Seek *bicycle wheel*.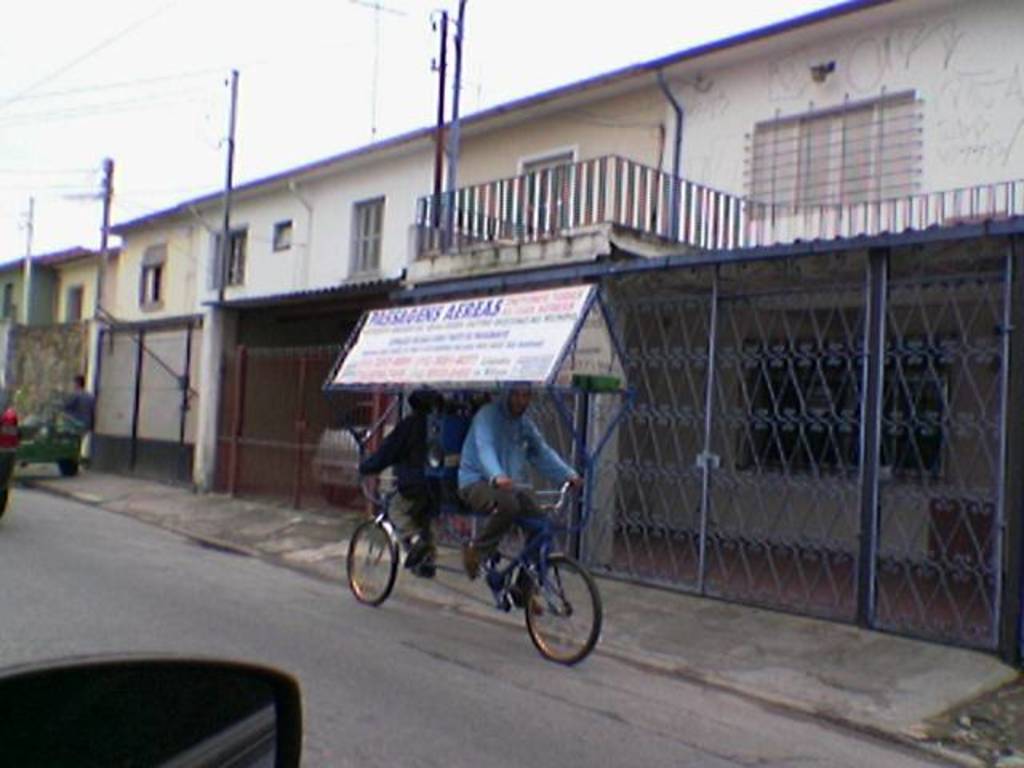
left=341, top=517, right=400, bottom=602.
